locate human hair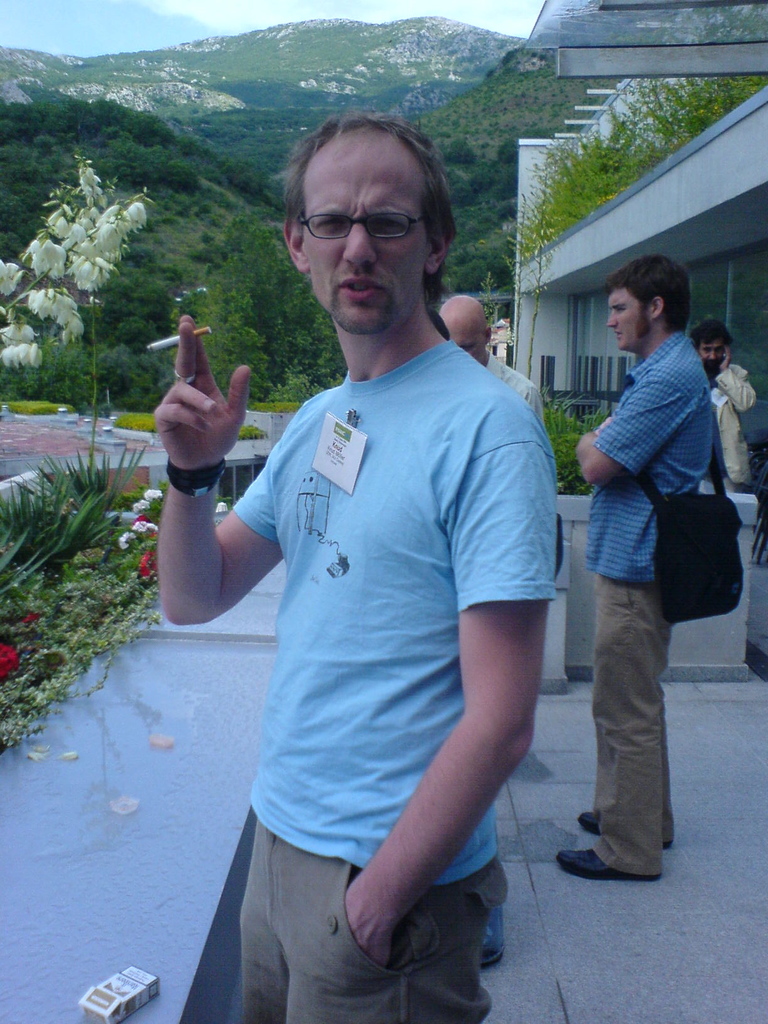
pyautogui.locateOnScreen(699, 321, 725, 342)
